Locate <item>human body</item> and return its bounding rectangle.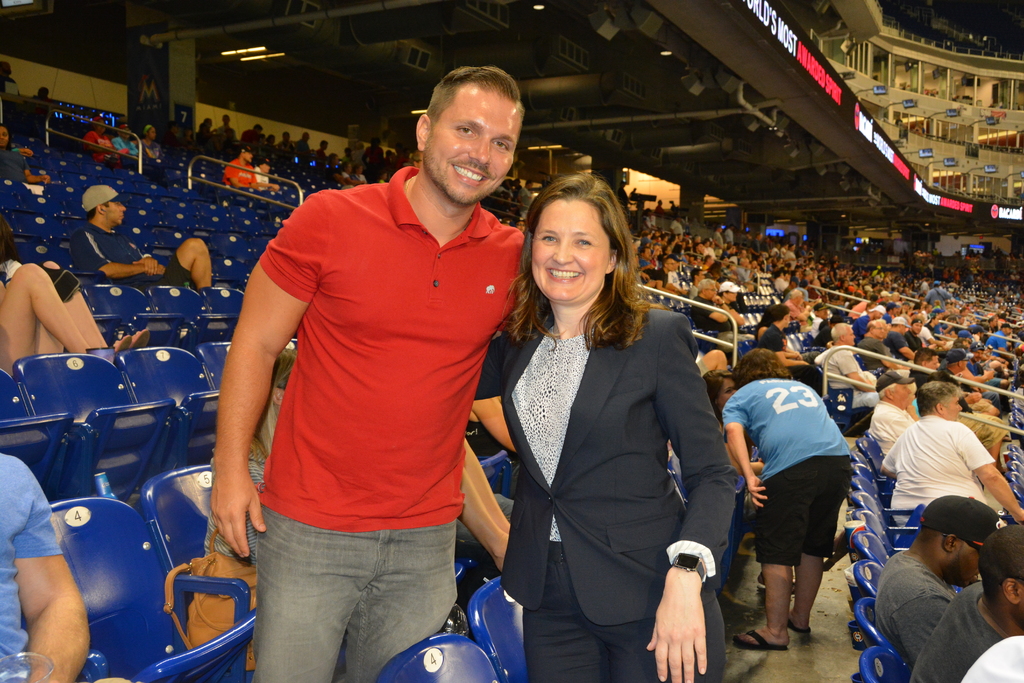
box(223, 145, 273, 190).
